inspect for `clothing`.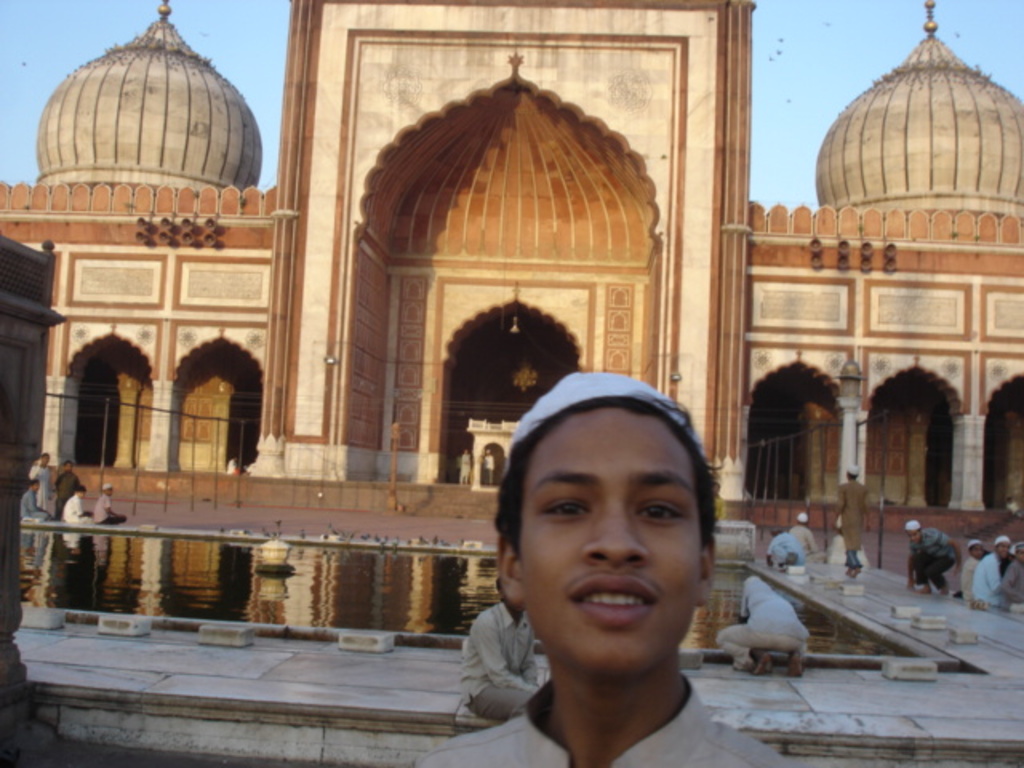
Inspection: locate(50, 470, 82, 512).
